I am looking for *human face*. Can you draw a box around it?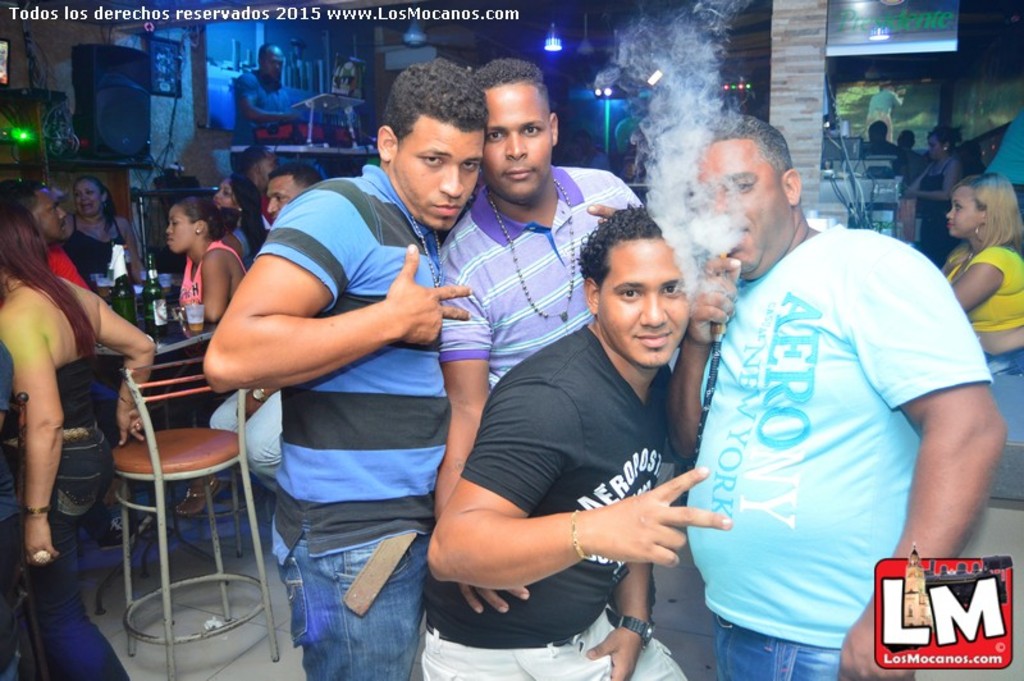
Sure, the bounding box is [29,189,69,246].
